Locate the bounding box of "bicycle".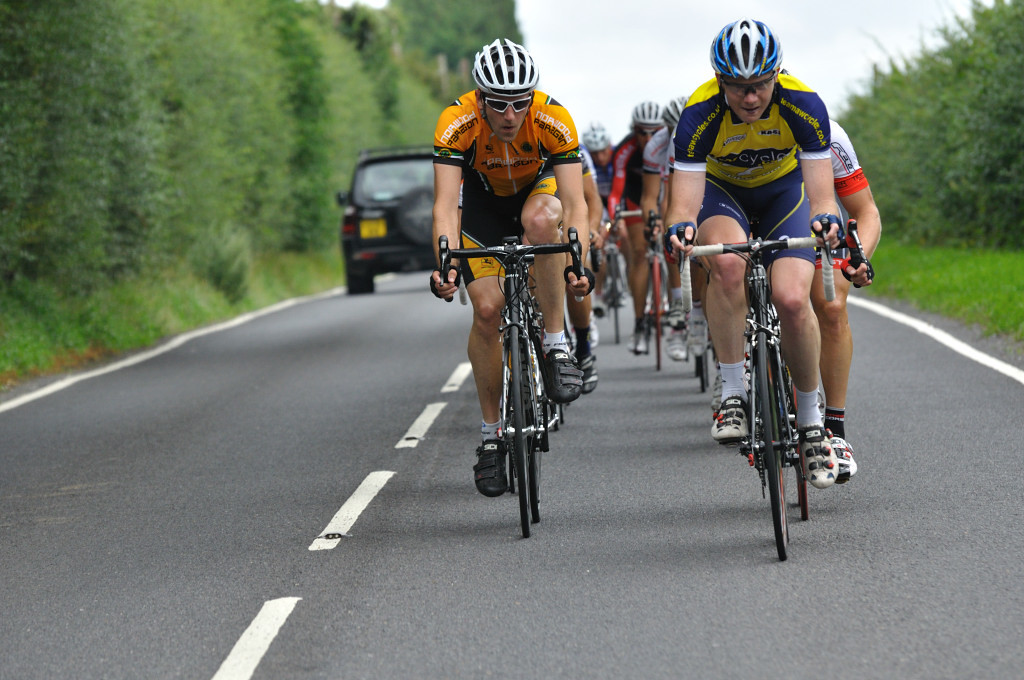
Bounding box: l=811, t=218, r=874, b=280.
